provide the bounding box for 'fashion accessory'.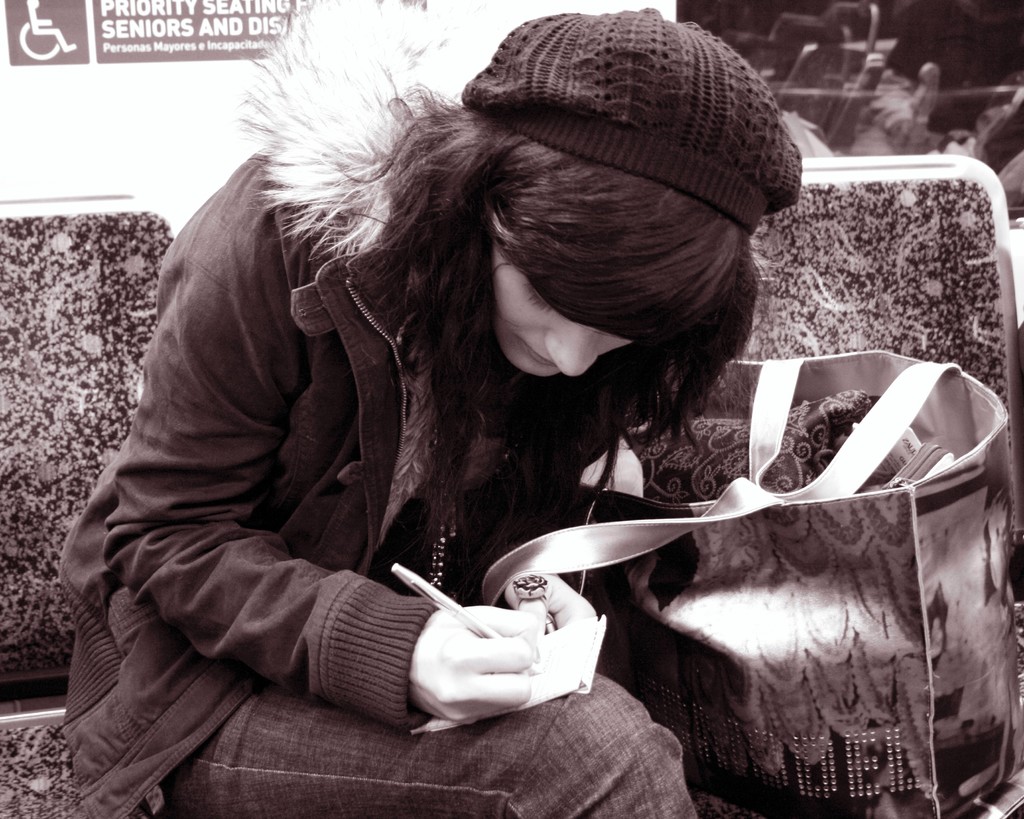
left=449, top=1, right=844, bottom=273.
